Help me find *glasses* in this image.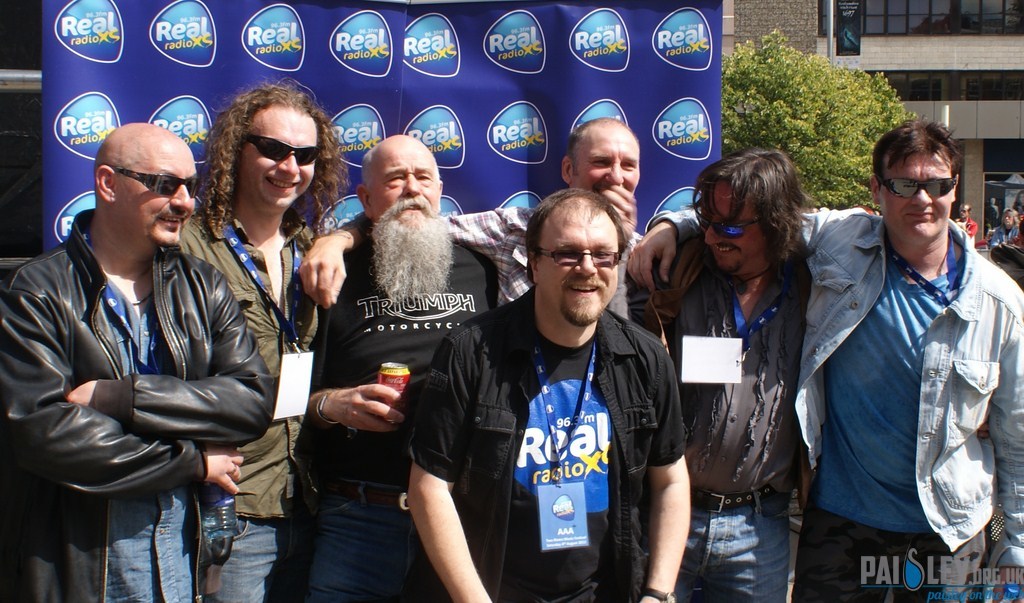
Found it: 690/204/767/242.
